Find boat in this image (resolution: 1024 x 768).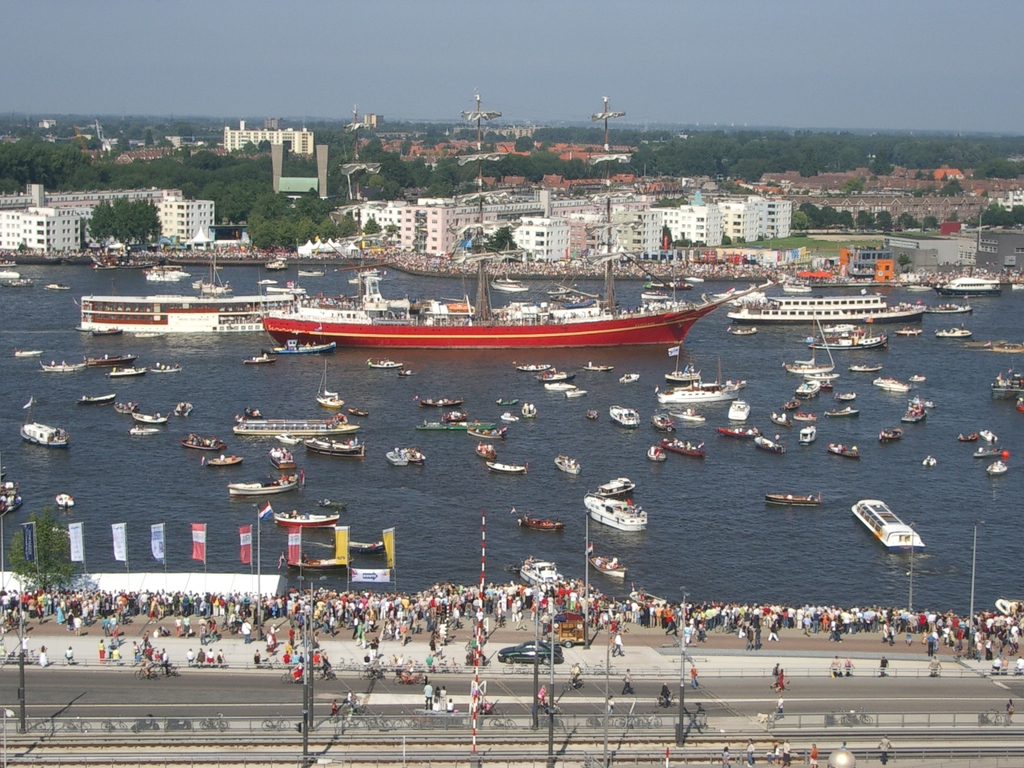
898,323,927,336.
